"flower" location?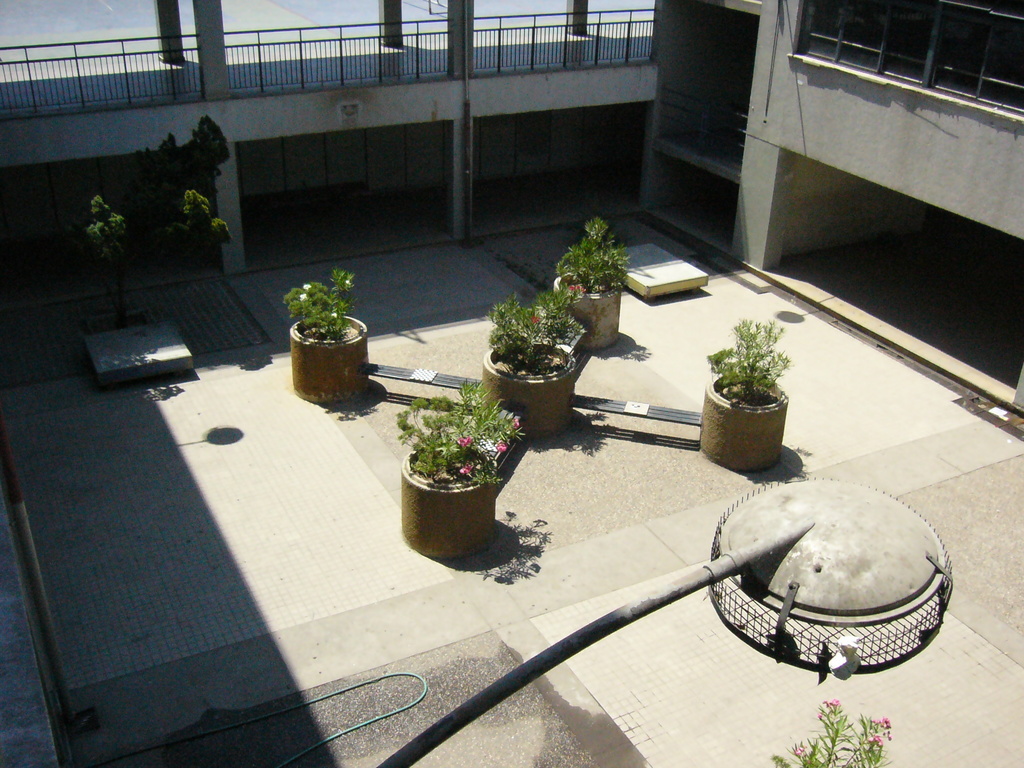
(x1=883, y1=714, x2=890, y2=727)
